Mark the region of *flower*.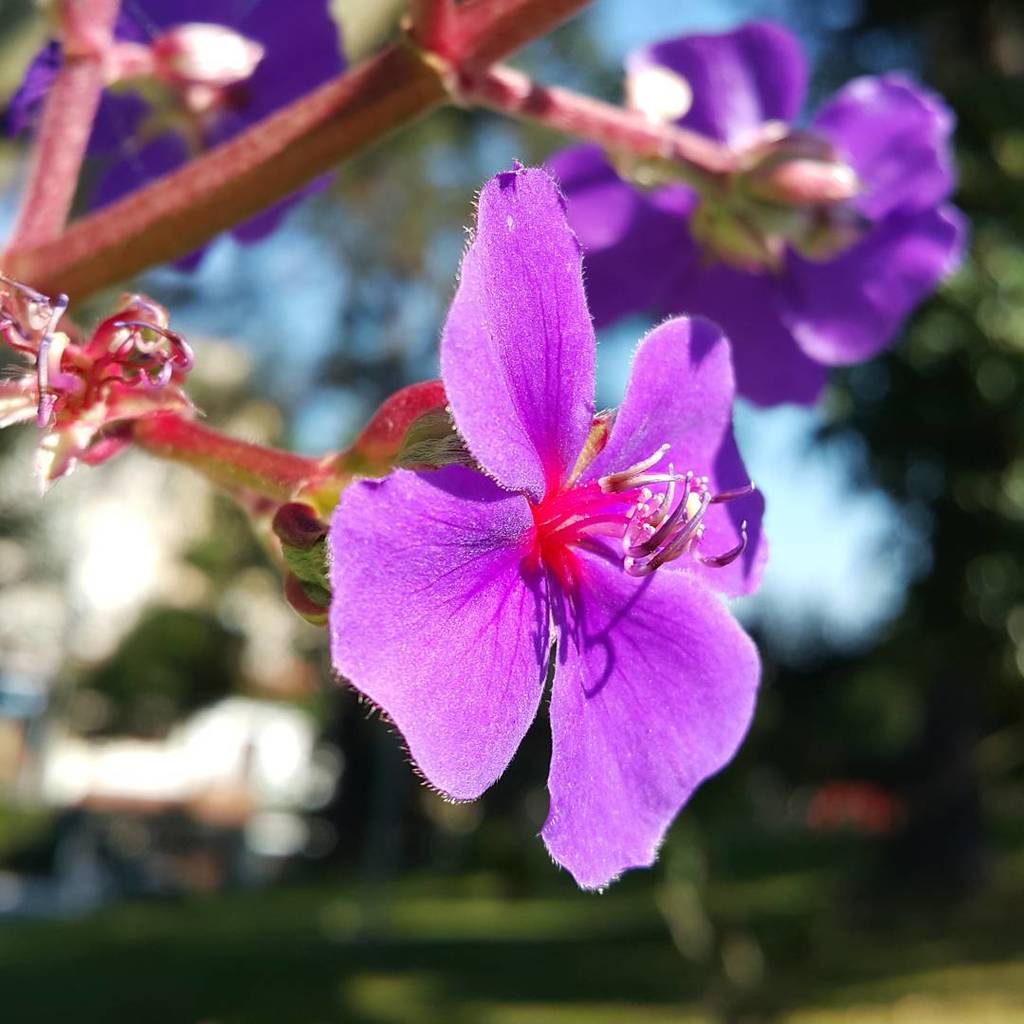
Region: 326, 174, 743, 913.
